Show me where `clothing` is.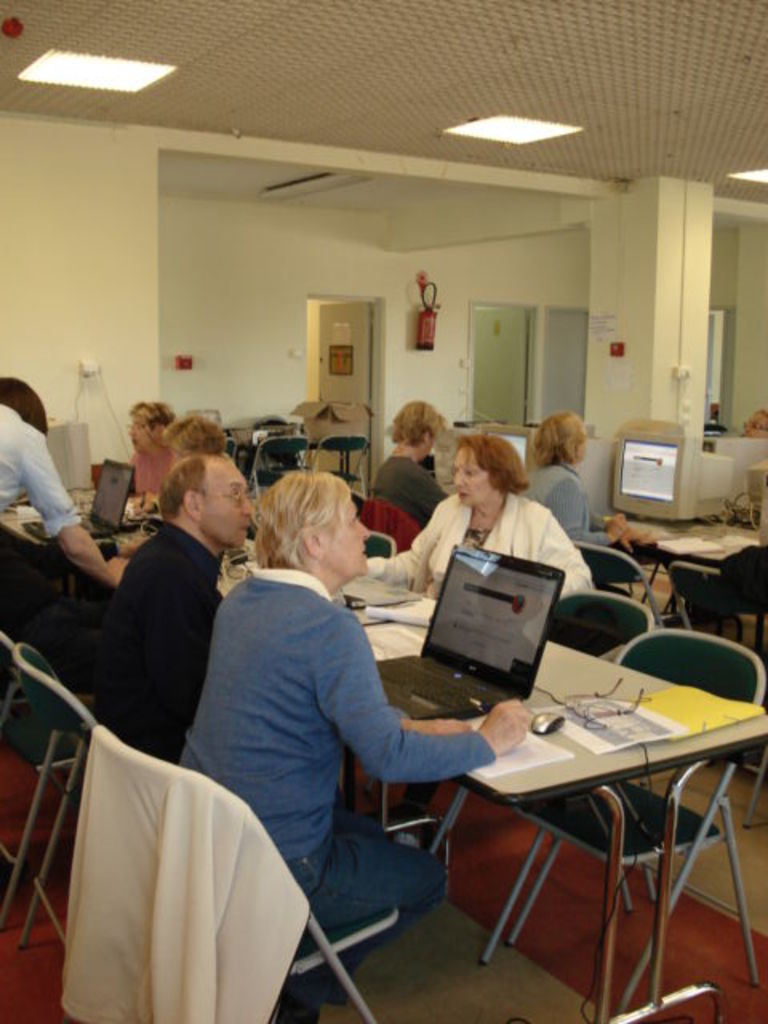
`clothing` is at [left=518, top=466, right=613, bottom=541].
